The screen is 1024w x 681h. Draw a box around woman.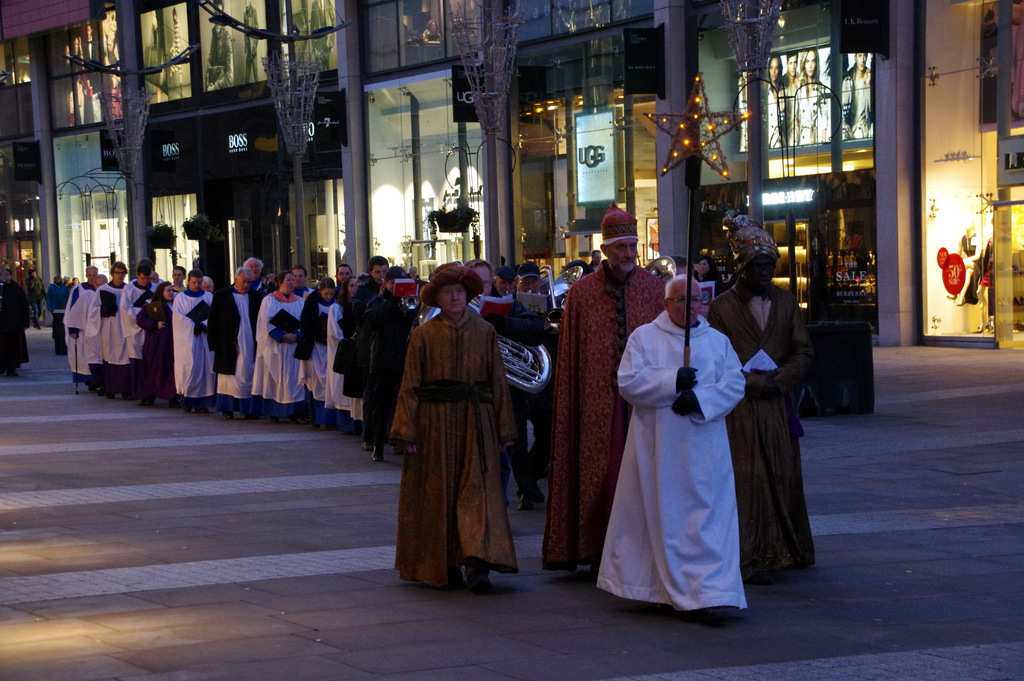
326 268 355 436.
